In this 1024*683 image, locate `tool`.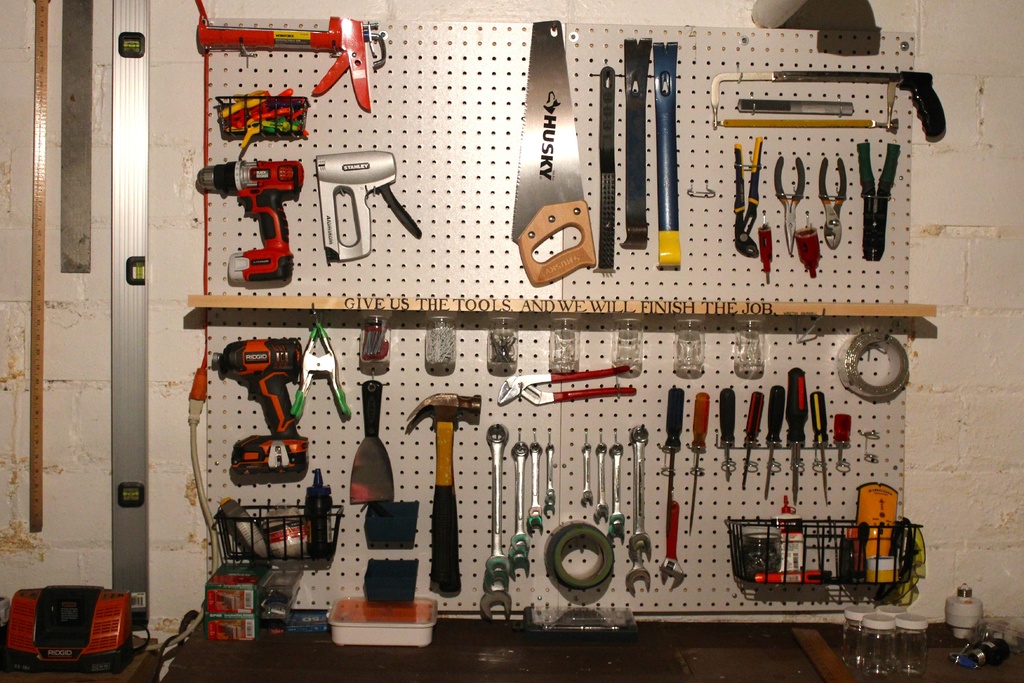
Bounding box: {"left": 810, "top": 389, "right": 829, "bottom": 522}.
